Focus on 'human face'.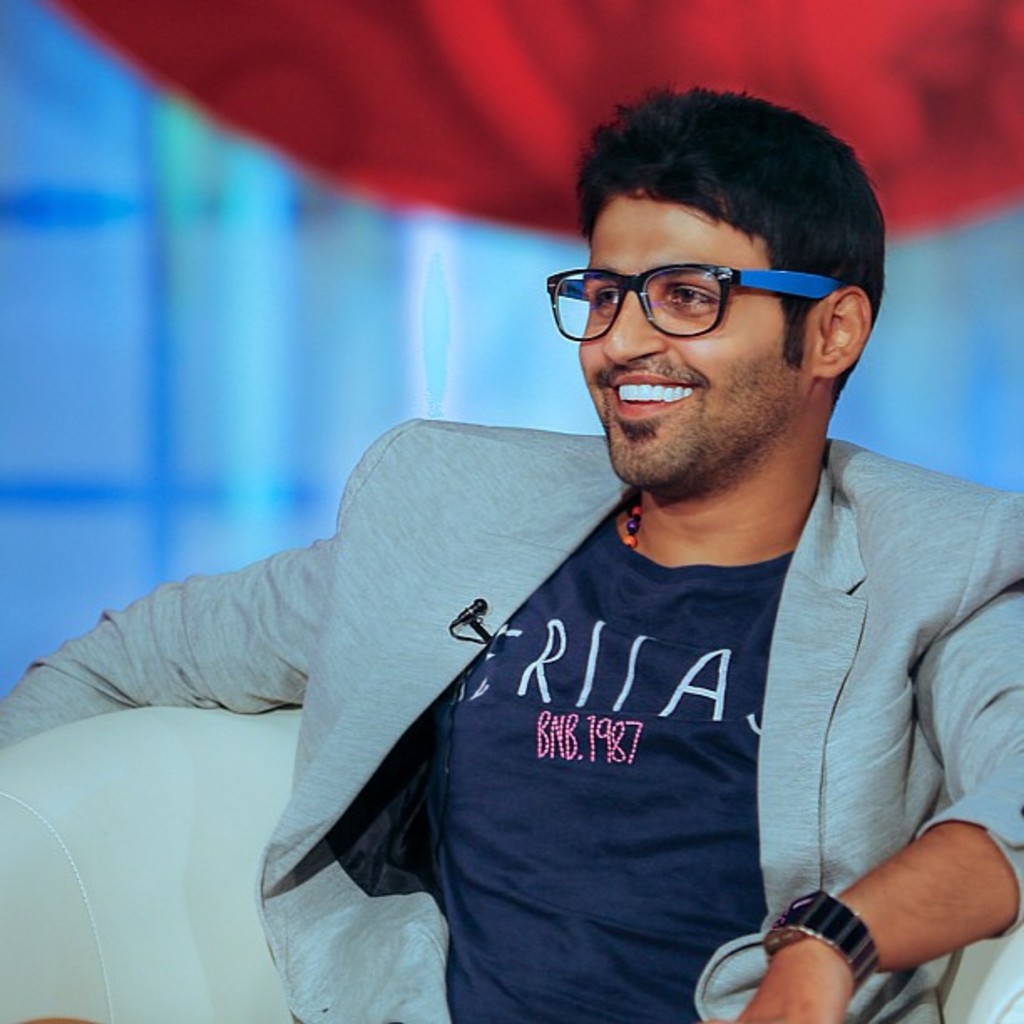
Focused at (574,191,805,490).
